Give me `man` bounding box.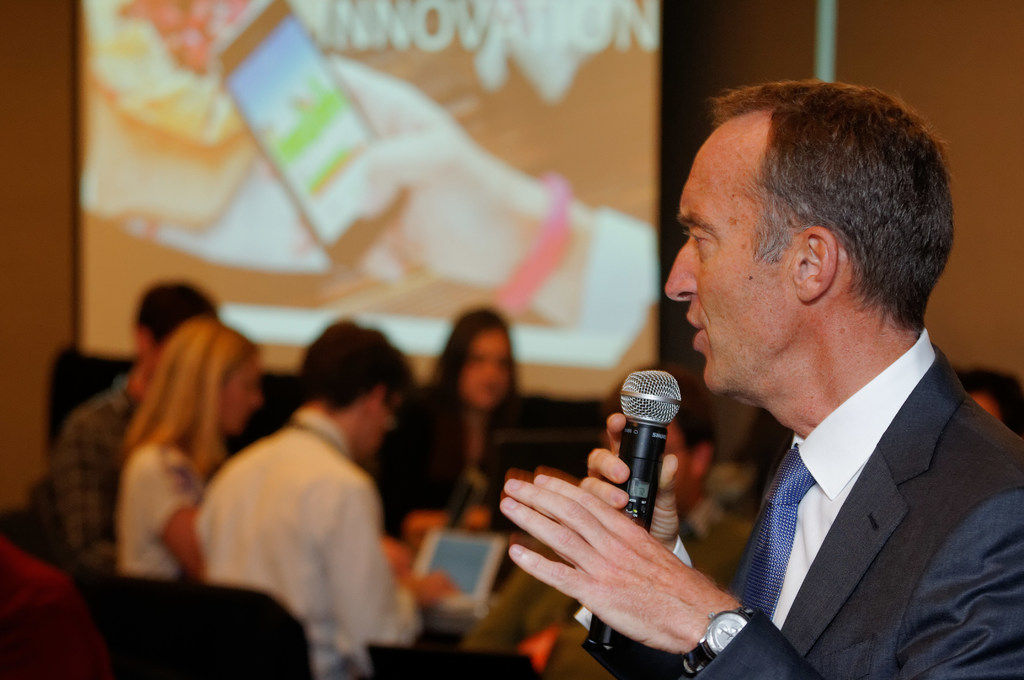
<region>174, 327, 440, 665</region>.
